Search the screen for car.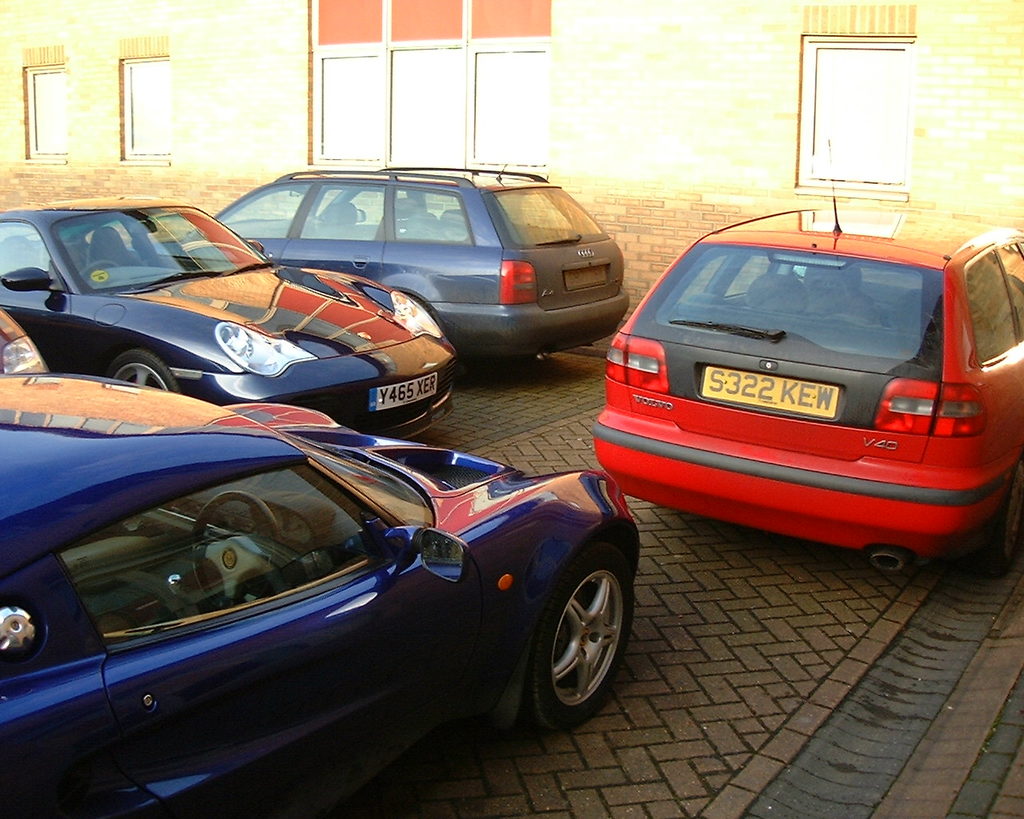
Found at {"x1": 0, "y1": 196, "x2": 462, "y2": 441}.
